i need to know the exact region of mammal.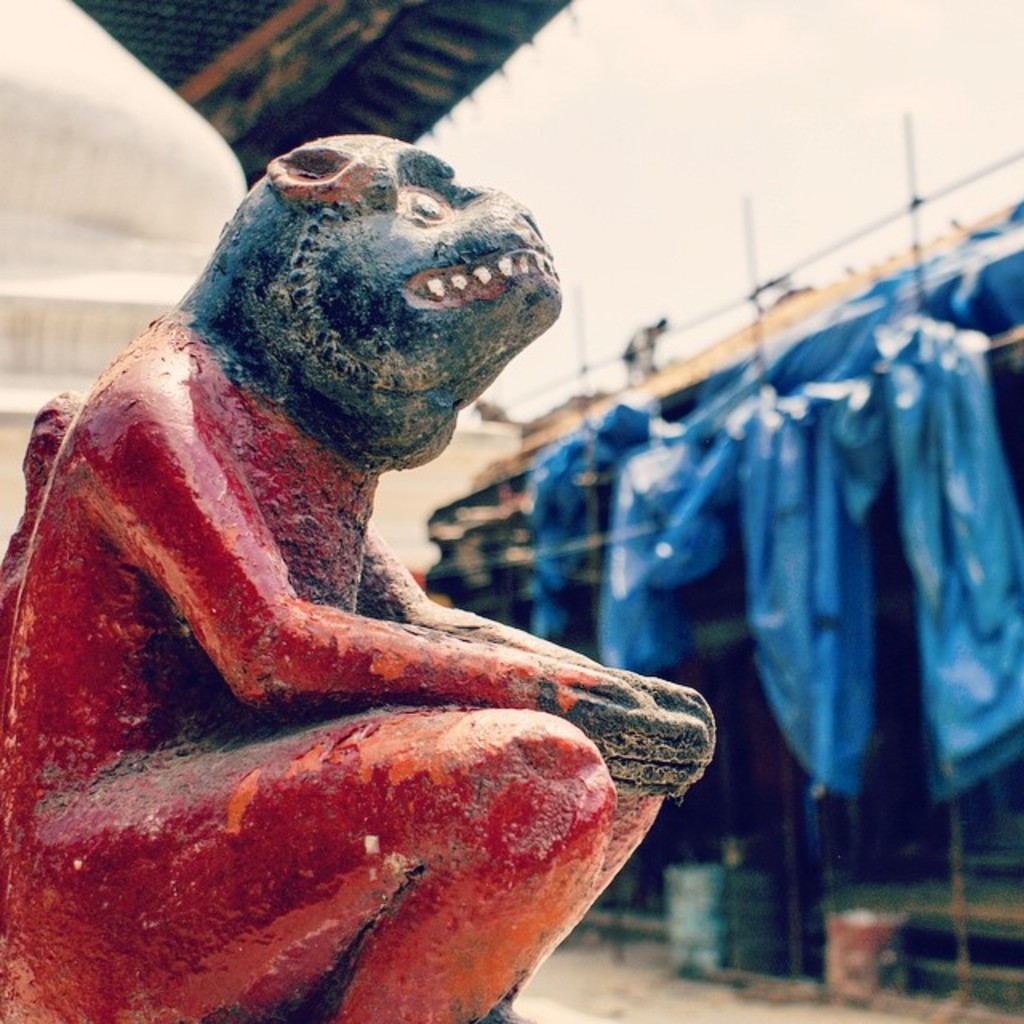
Region: (x1=0, y1=128, x2=714, y2=1022).
